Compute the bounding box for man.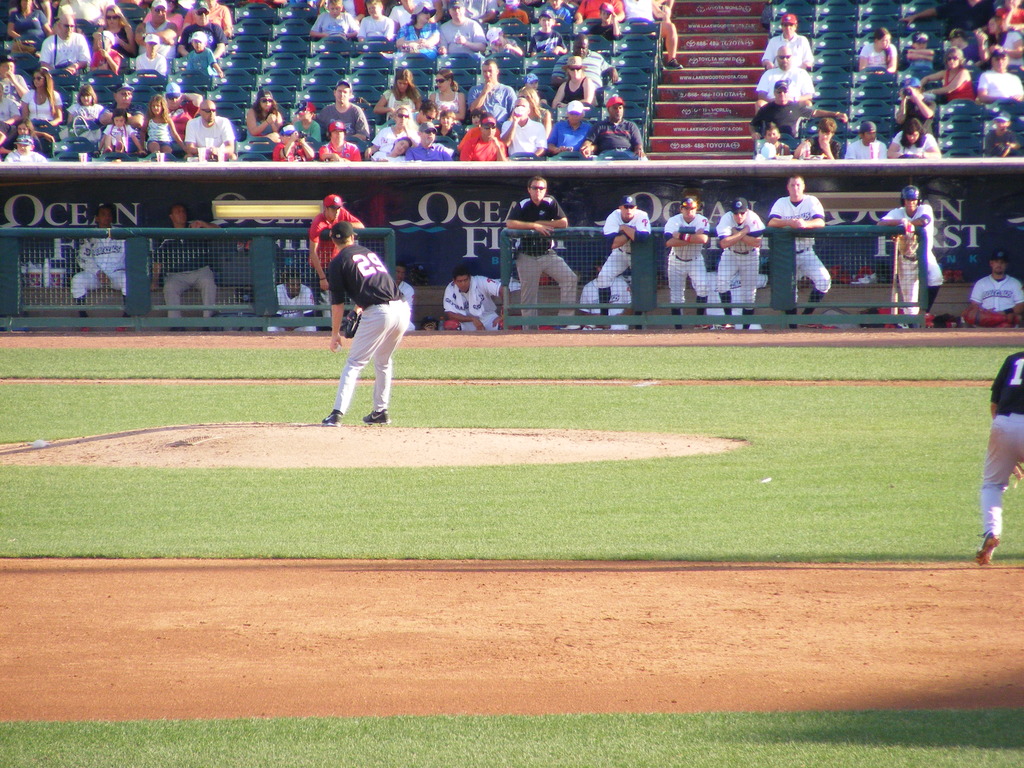
rect(396, 264, 413, 328).
